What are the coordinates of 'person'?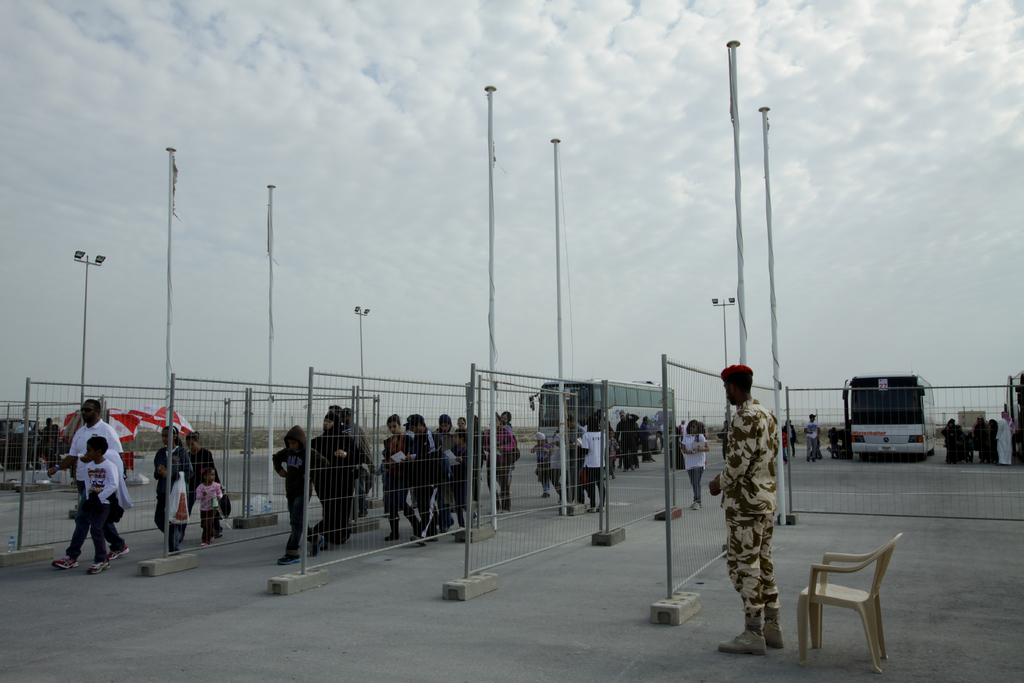
[left=806, top=411, right=817, bottom=460].
